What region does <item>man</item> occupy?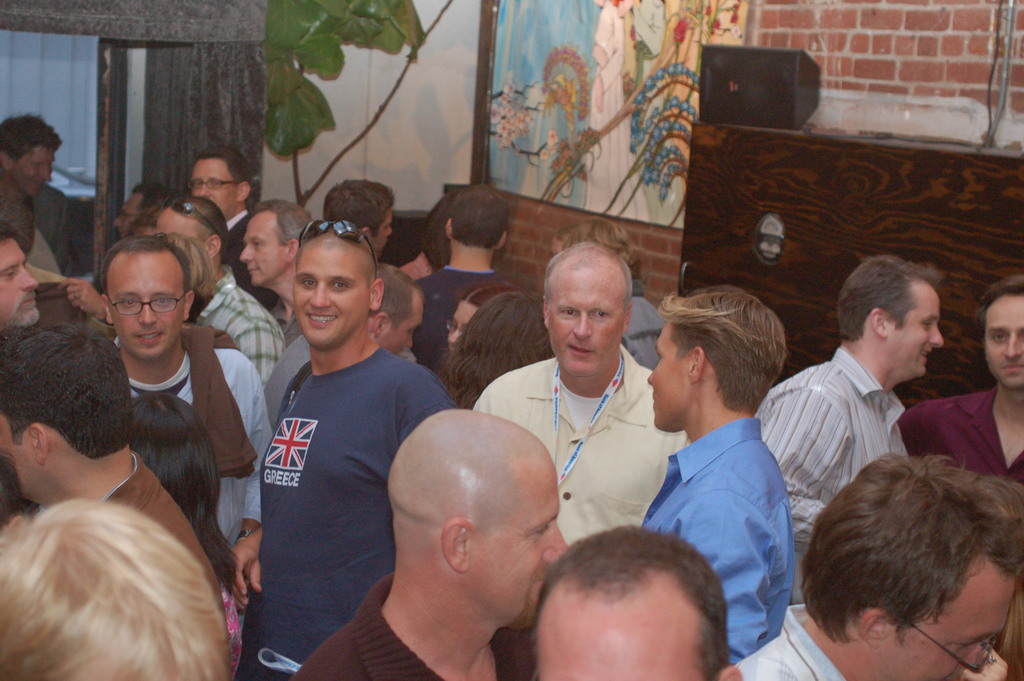
(x1=753, y1=256, x2=941, y2=604).
